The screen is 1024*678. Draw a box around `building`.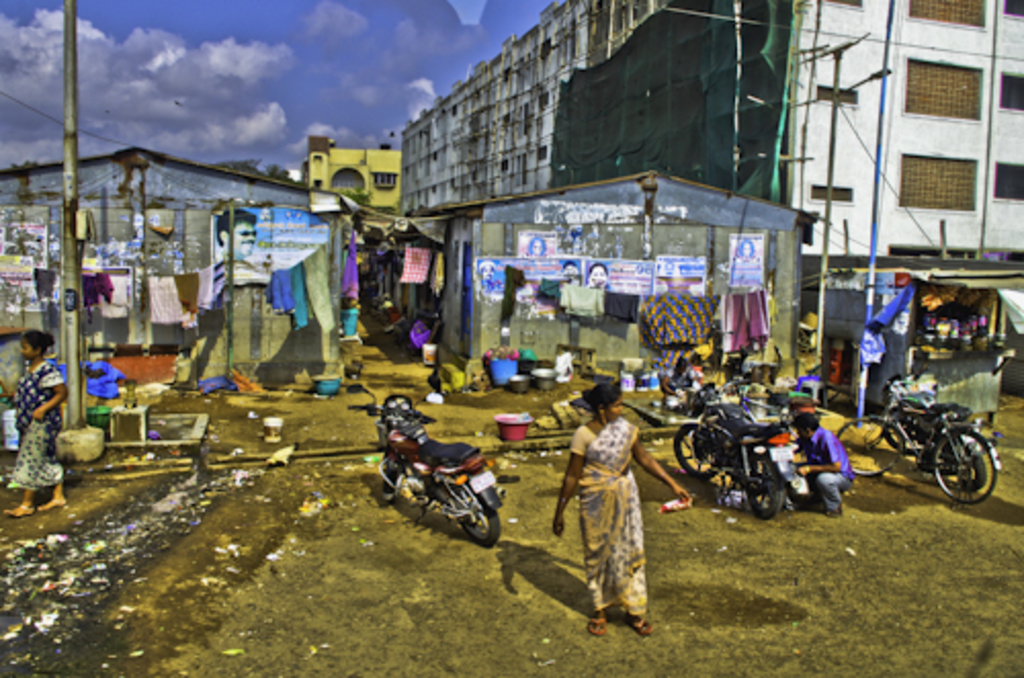
crop(395, 166, 825, 373).
